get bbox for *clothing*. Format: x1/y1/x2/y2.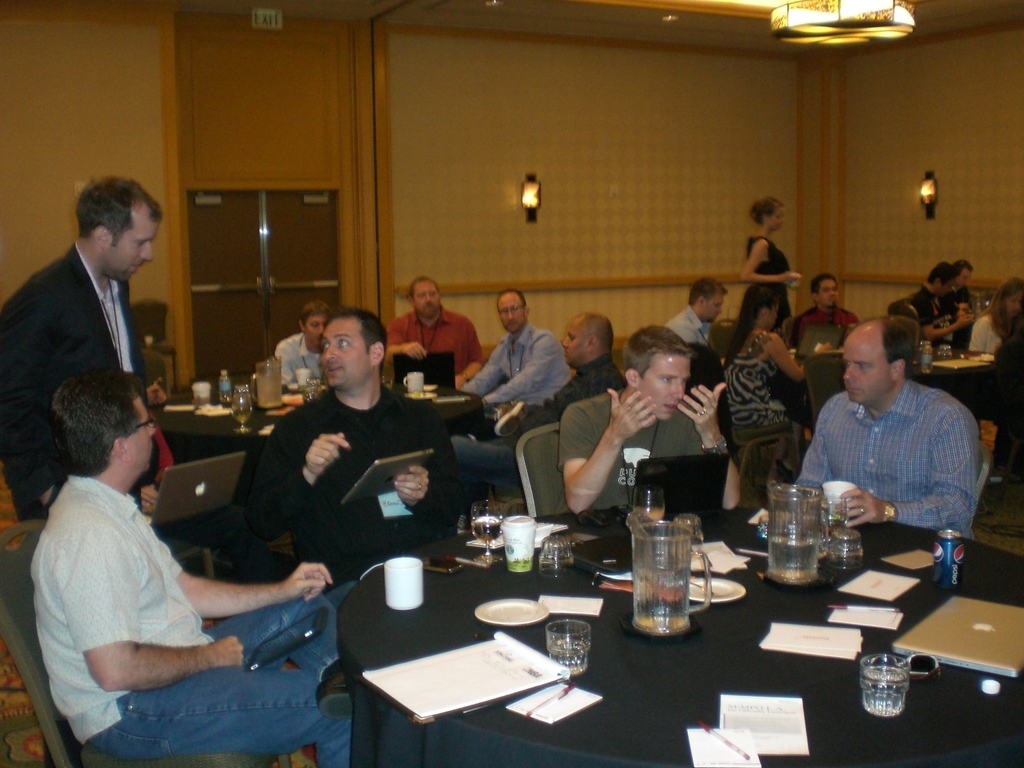
666/307/717/345.
